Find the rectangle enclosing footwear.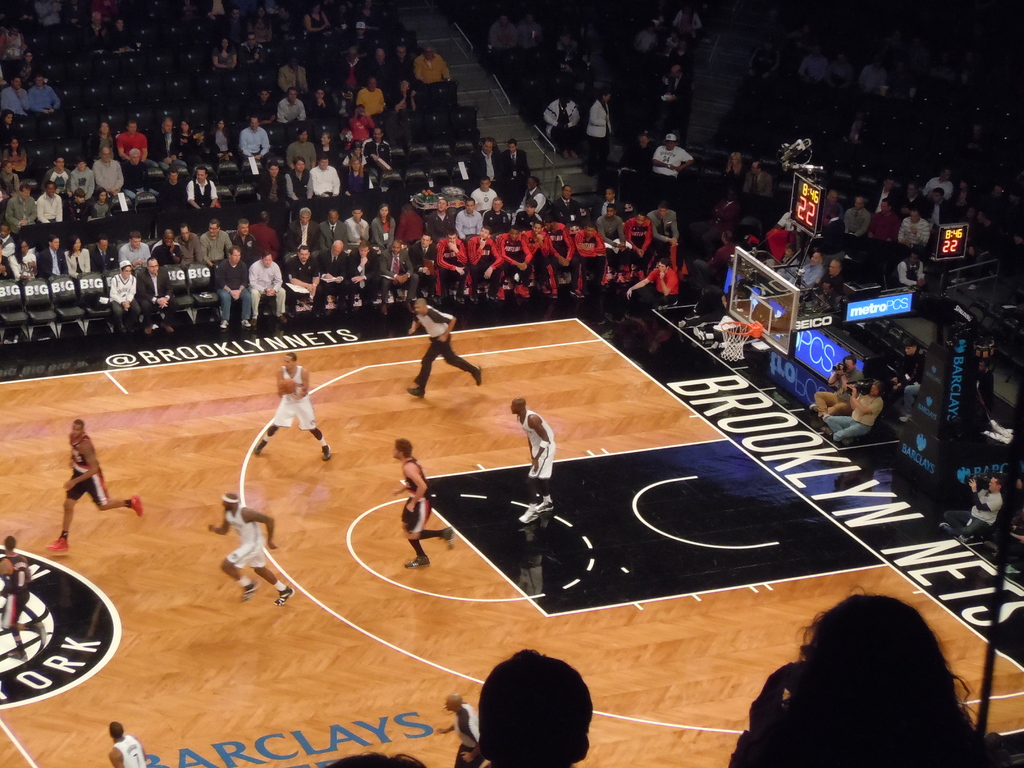
detection(323, 444, 333, 462).
